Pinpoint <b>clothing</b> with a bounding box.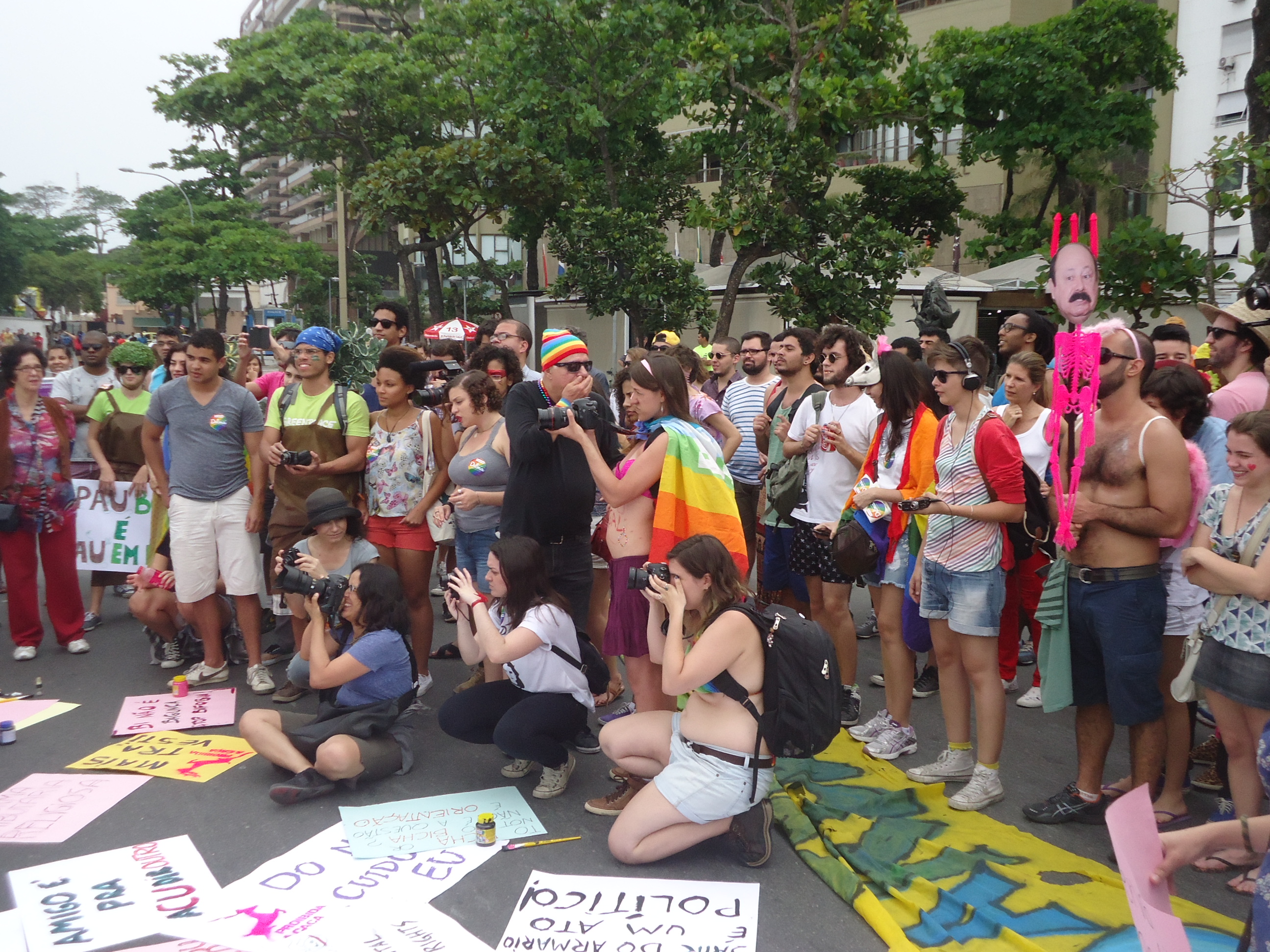
<region>344, 183, 363, 198</region>.
